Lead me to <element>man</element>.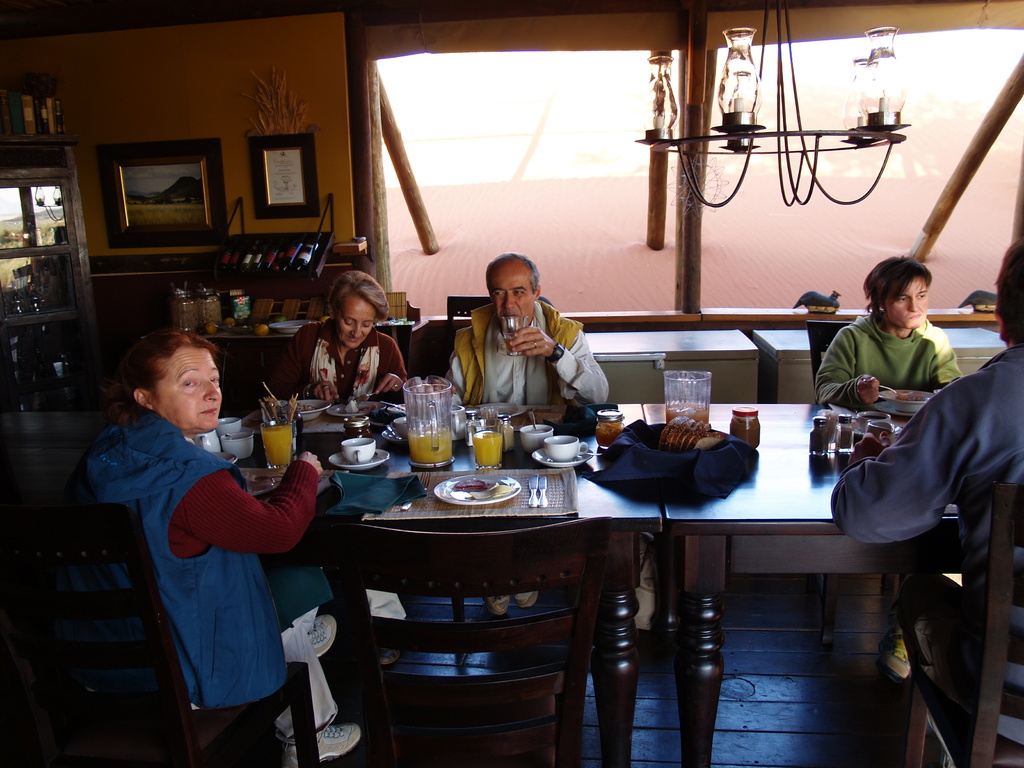
Lead to l=834, t=242, r=1023, b=749.
